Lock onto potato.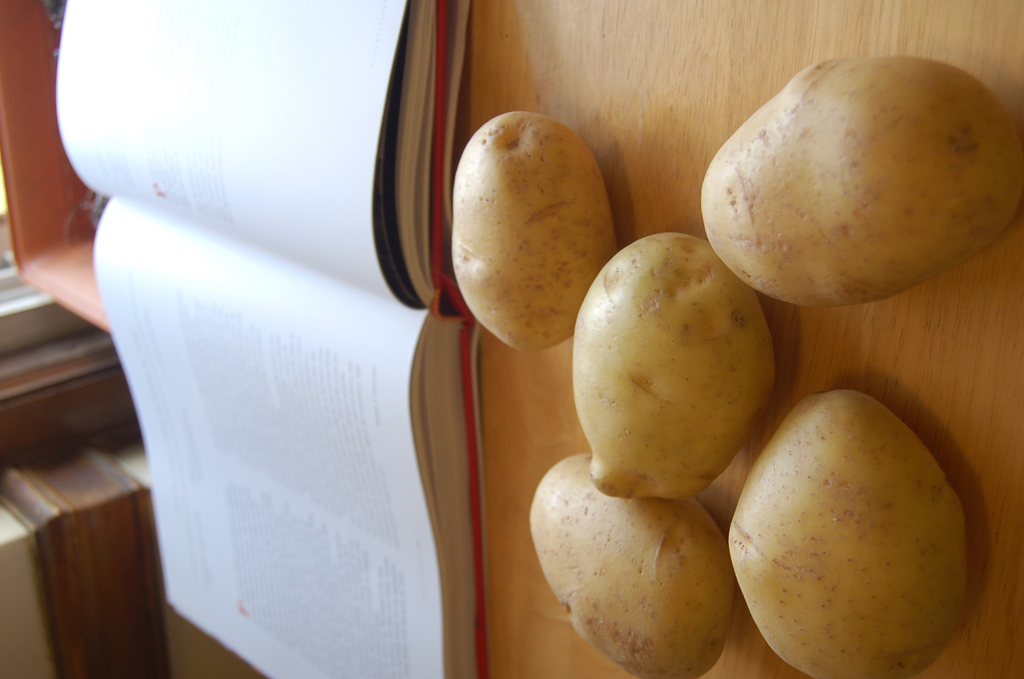
Locked: 728/389/967/678.
